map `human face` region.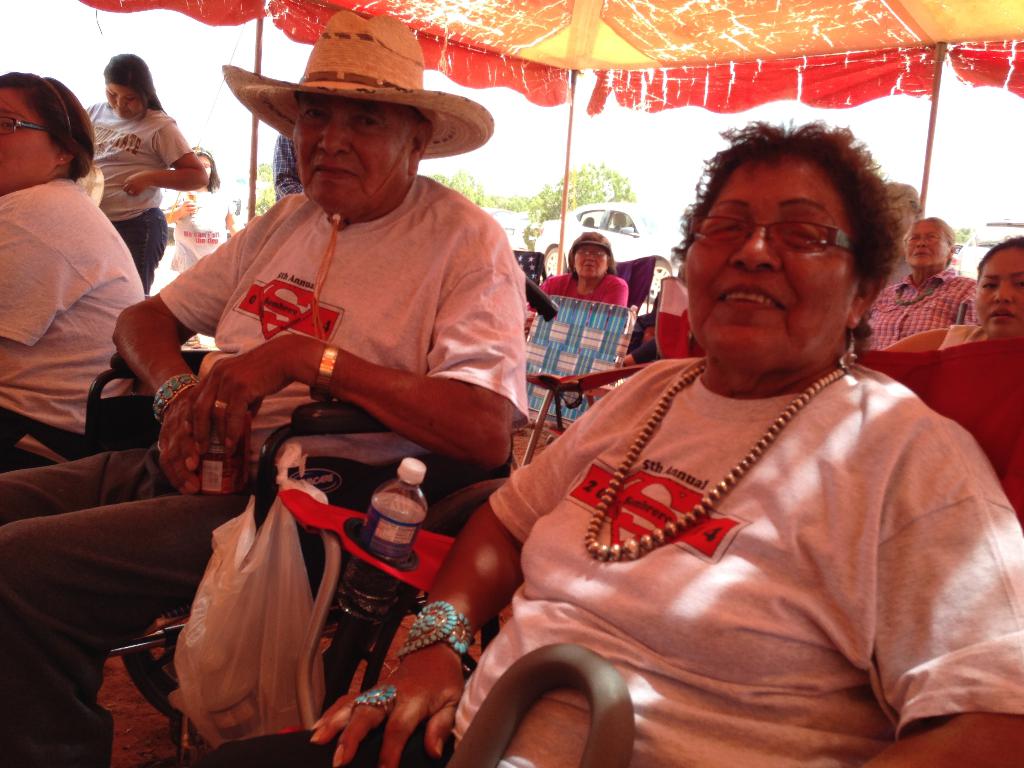
Mapped to (903,213,949,274).
